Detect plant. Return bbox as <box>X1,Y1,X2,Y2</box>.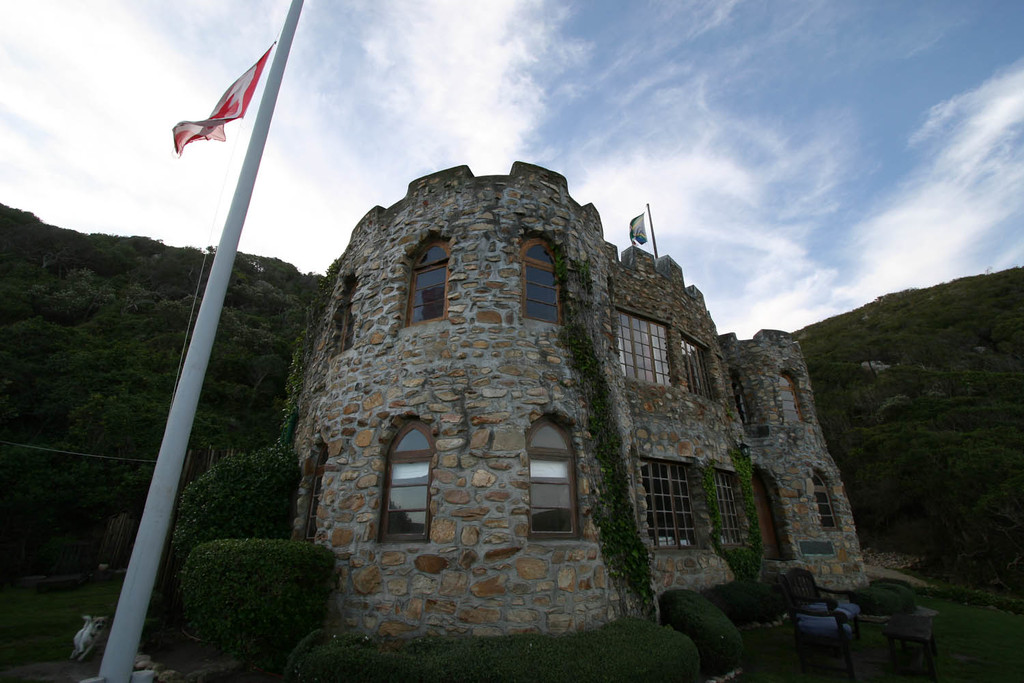
<box>696,445,765,579</box>.
